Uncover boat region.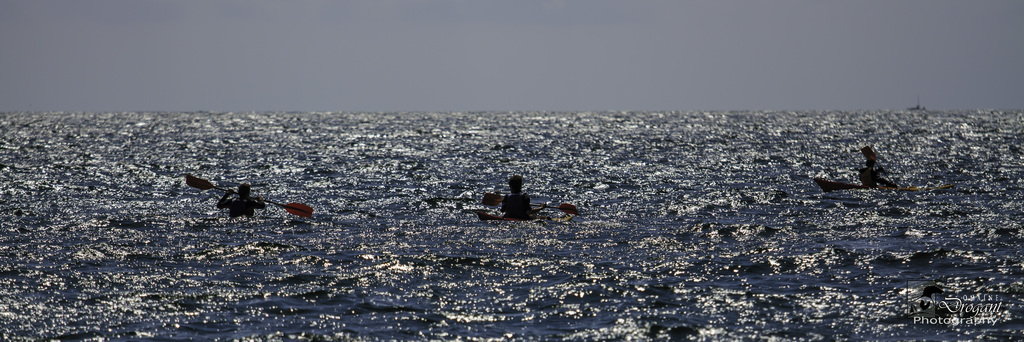
Uncovered: bbox=(812, 174, 922, 196).
